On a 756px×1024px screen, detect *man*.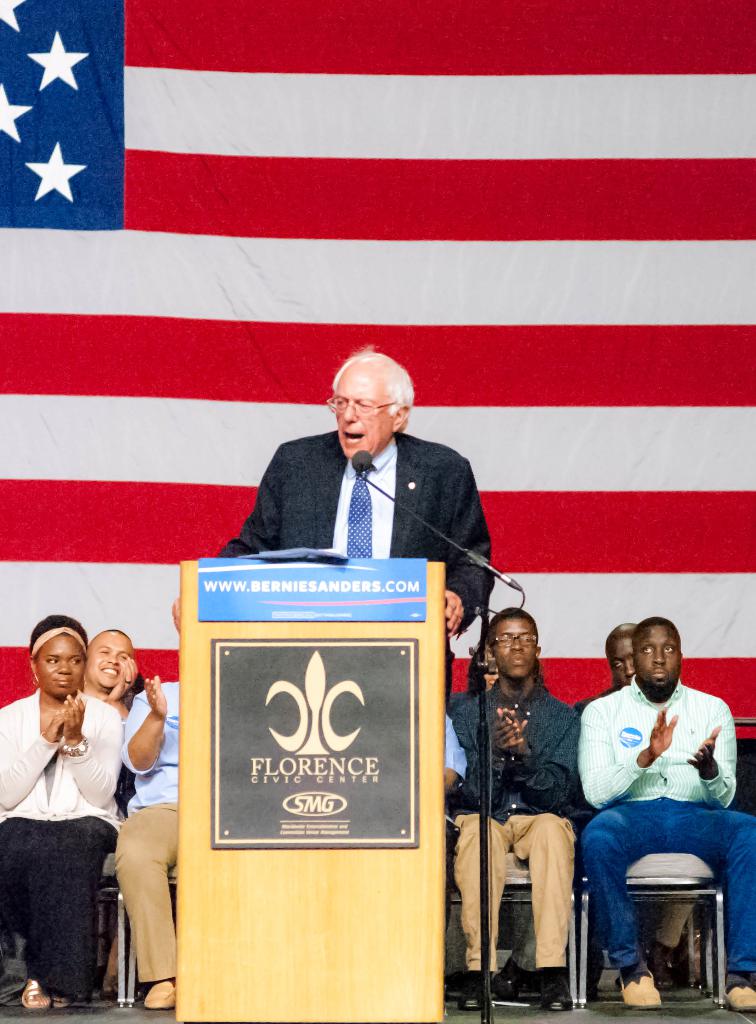
Rect(559, 612, 746, 999).
